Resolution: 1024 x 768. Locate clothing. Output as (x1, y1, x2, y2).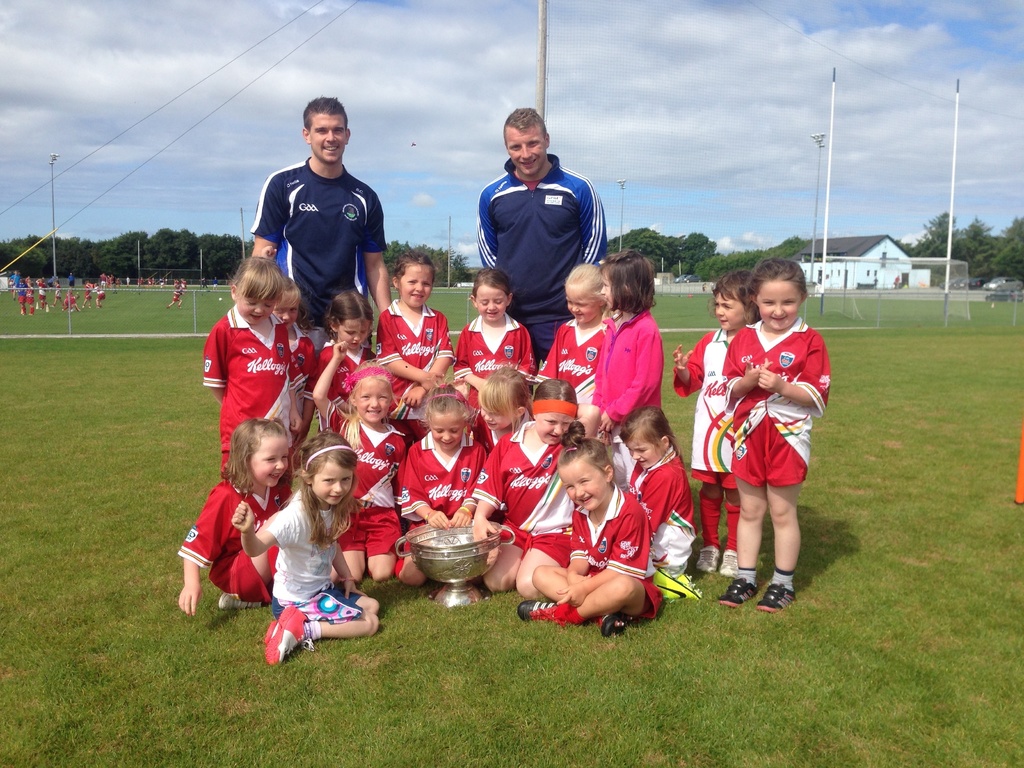
(35, 280, 53, 313).
